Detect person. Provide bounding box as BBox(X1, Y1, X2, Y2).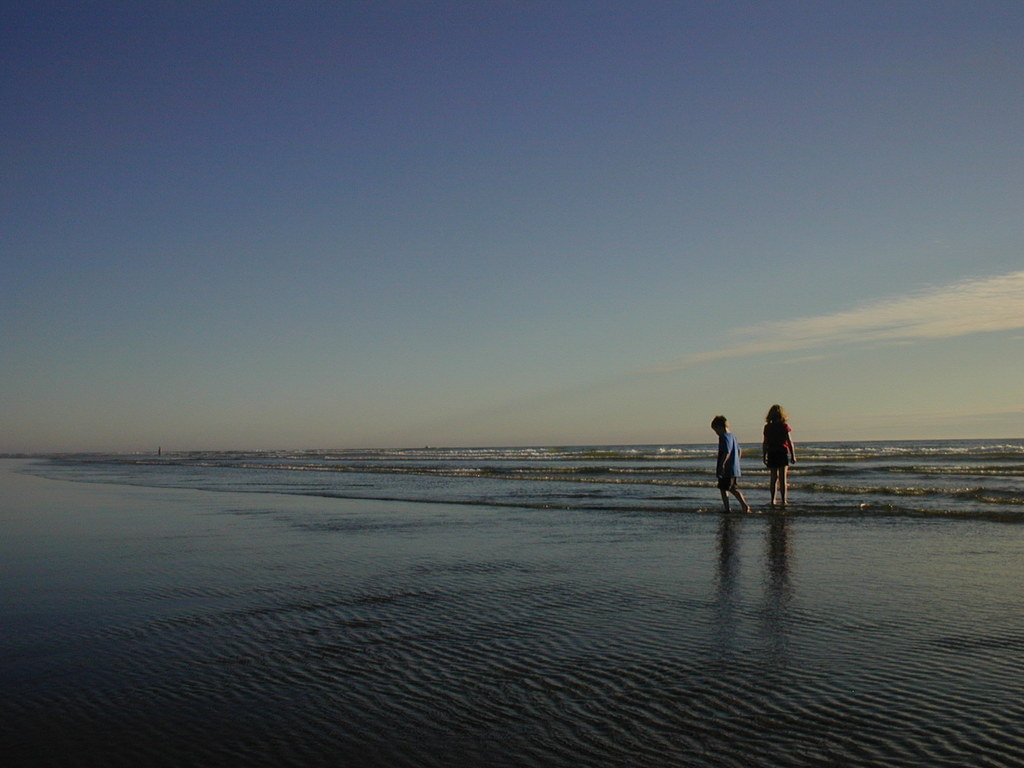
BBox(708, 414, 756, 516).
